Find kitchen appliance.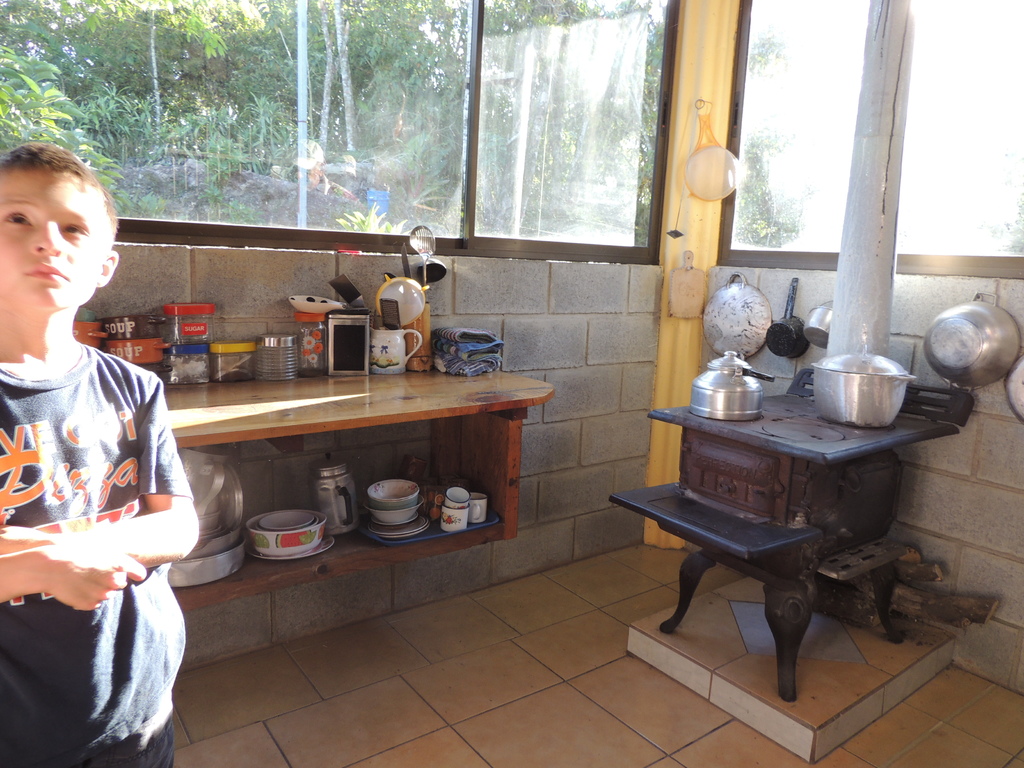
[left=701, top=282, right=761, bottom=354].
